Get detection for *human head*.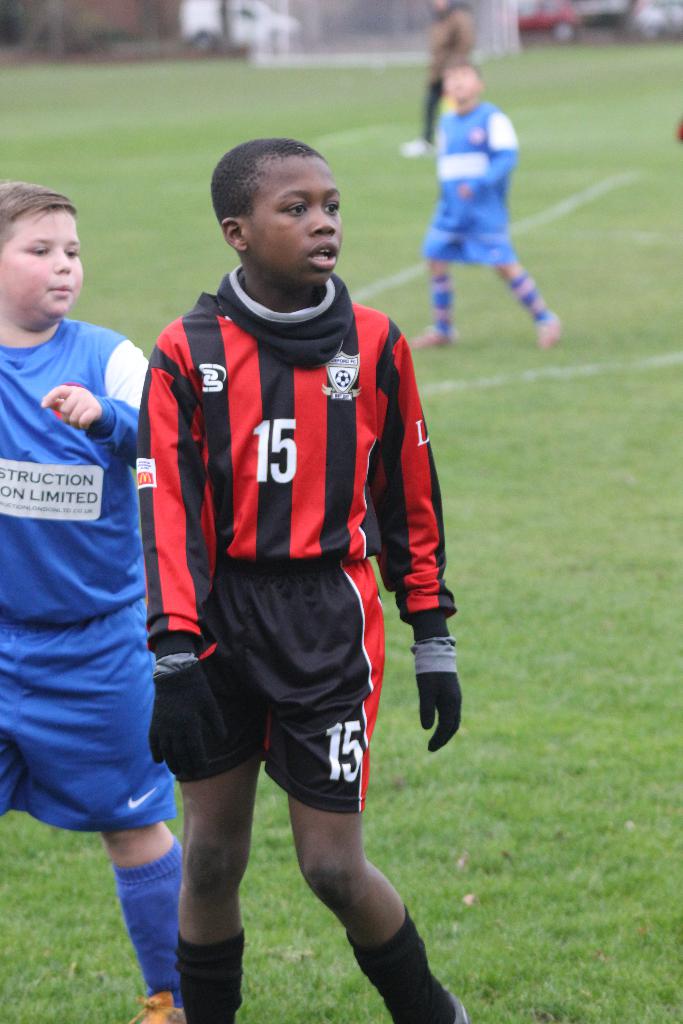
Detection: region(441, 58, 488, 106).
